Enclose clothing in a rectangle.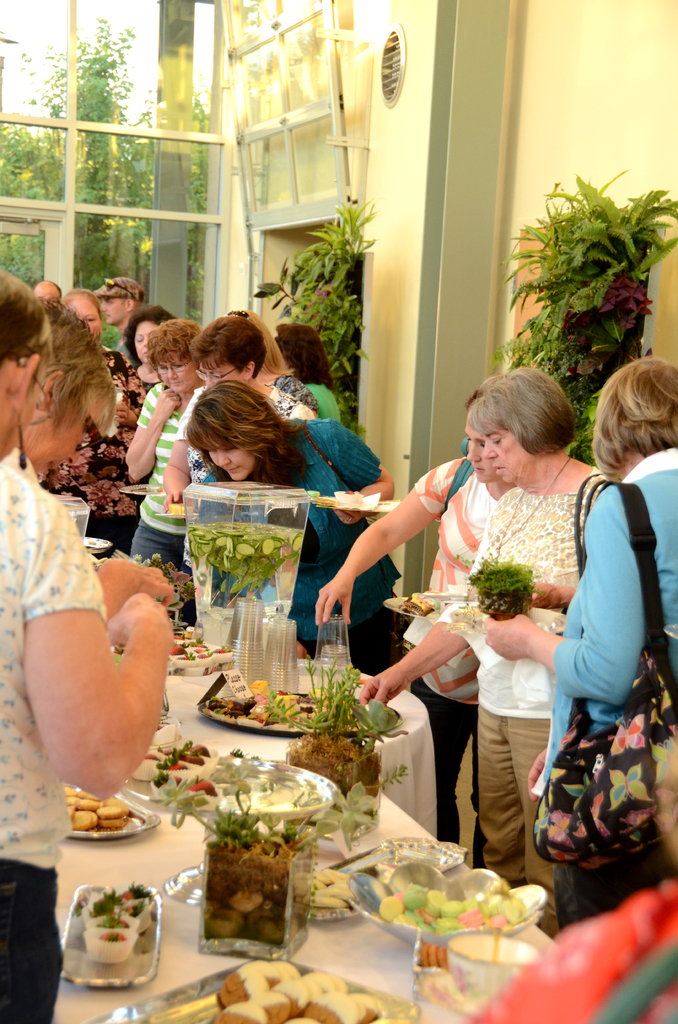
[left=3, top=464, right=109, bottom=1018].
